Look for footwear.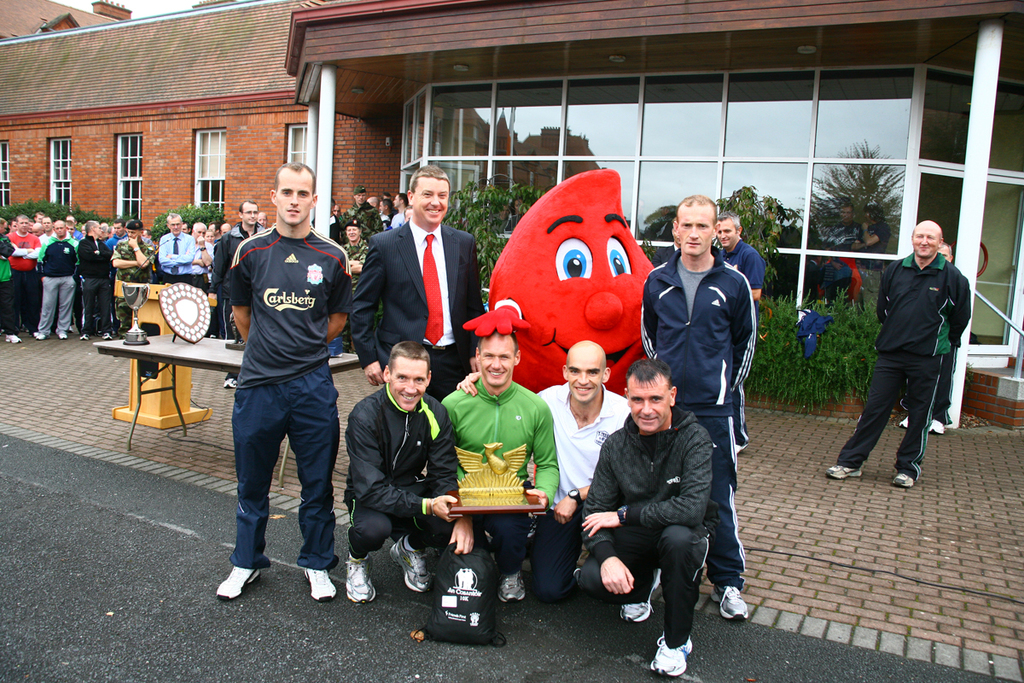
Found: box(620, 569, 666, 618).
